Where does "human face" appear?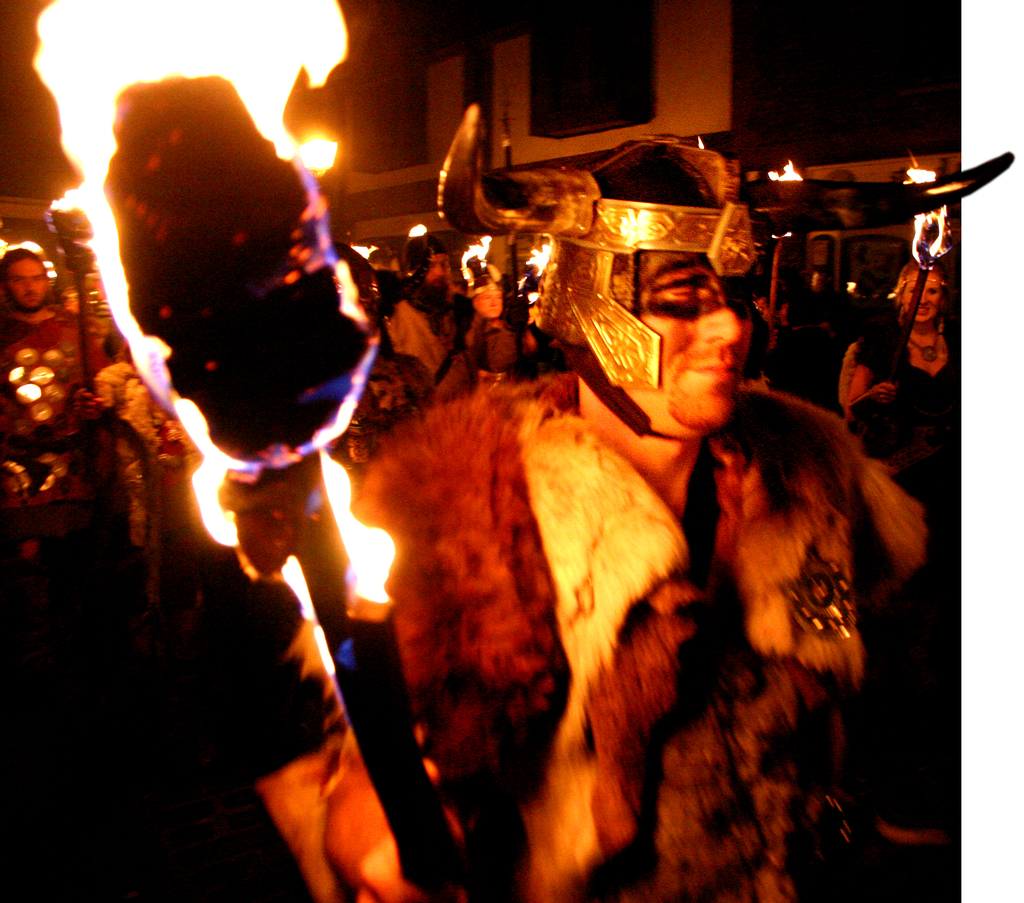
Appears at [900,270,943,321].
